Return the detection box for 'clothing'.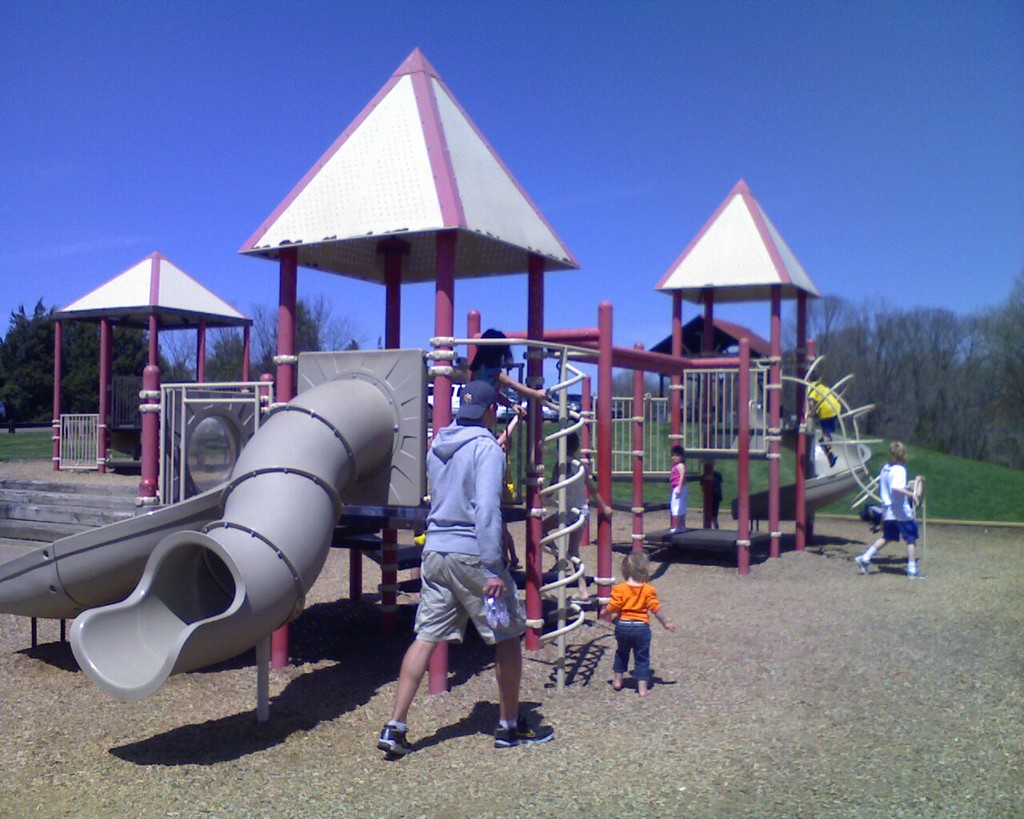
left=410, top=417, right=534, bottom=660.
